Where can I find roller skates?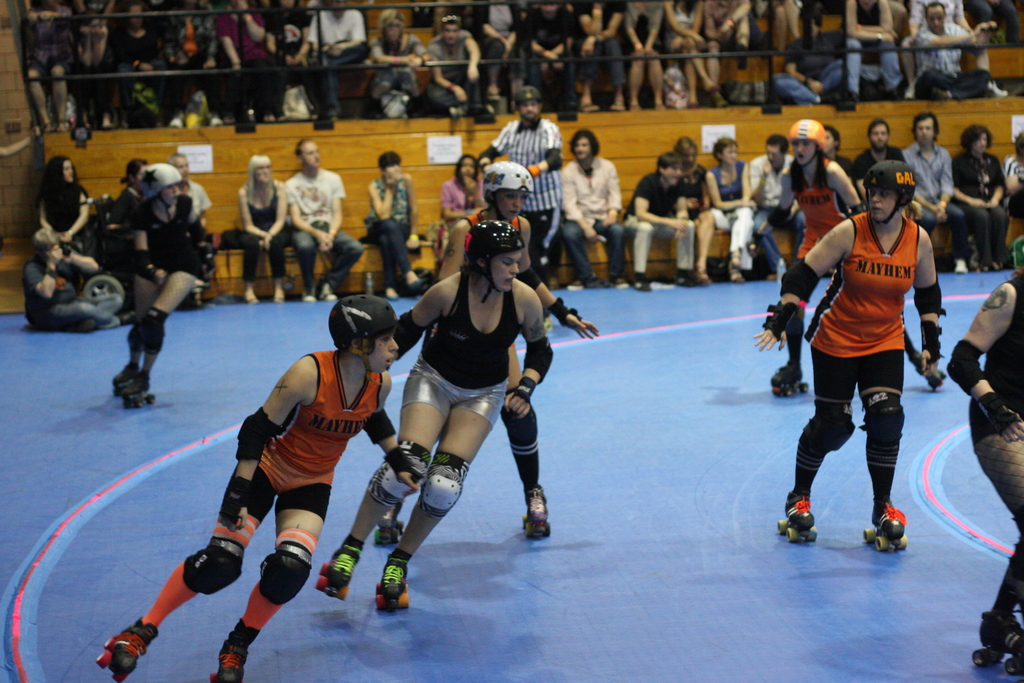
You can find it at select_region(111, 362, 135, 396).
